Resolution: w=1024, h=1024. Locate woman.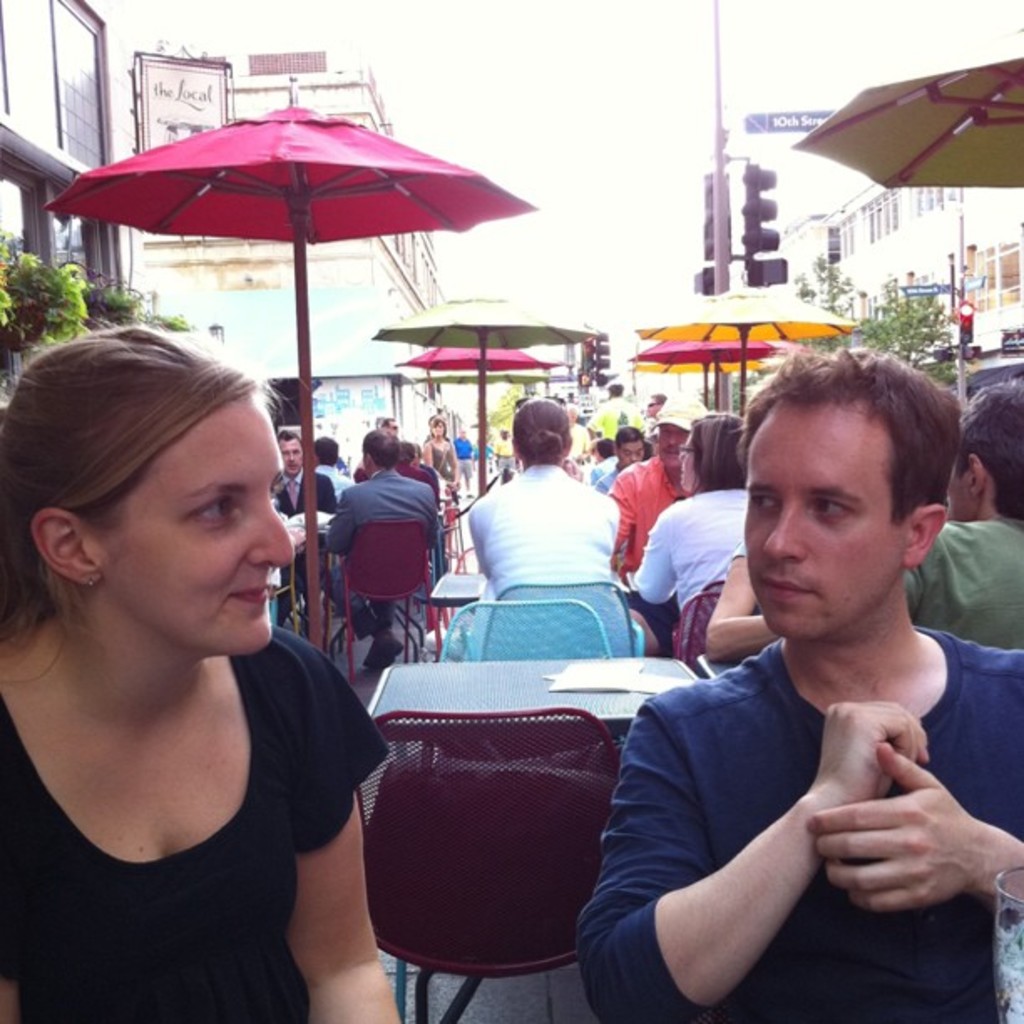
rect(0, 274, 387, 999).
